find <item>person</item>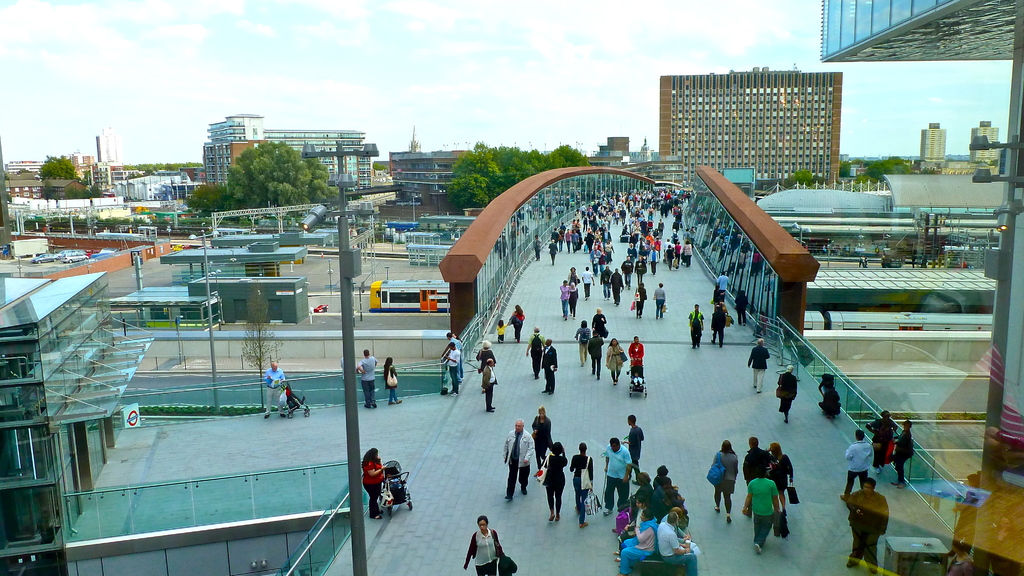
detection(742, 465, 781, 554)
